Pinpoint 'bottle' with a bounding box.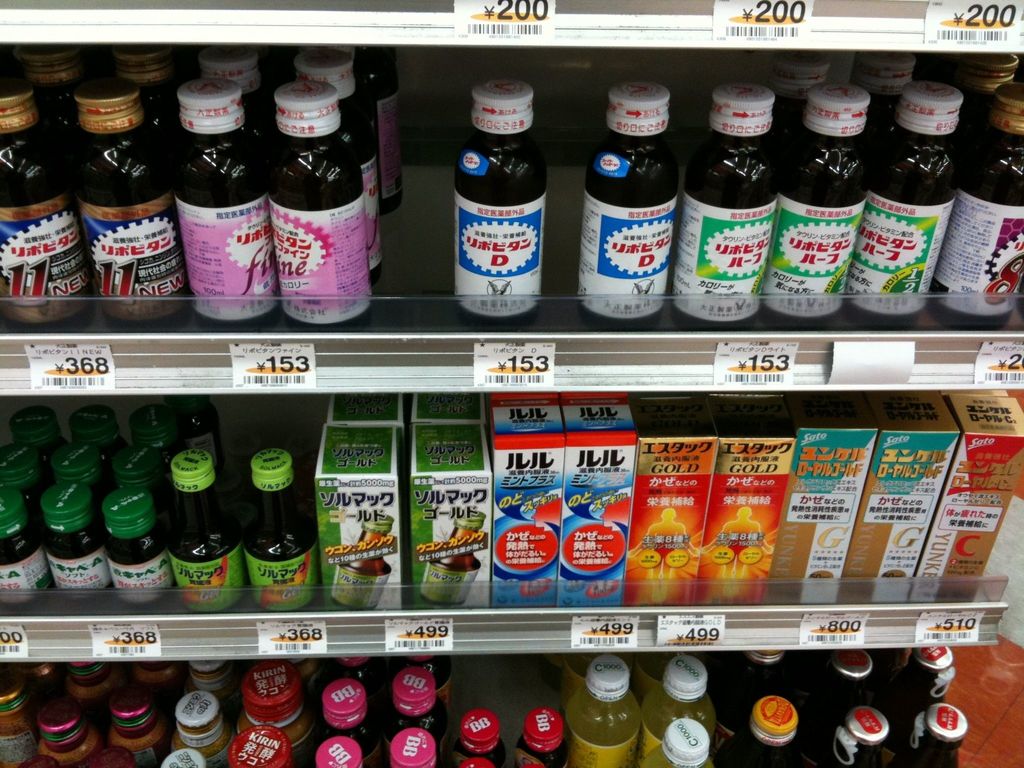
(x1=14, y1=407, x2=65, y2=460).
